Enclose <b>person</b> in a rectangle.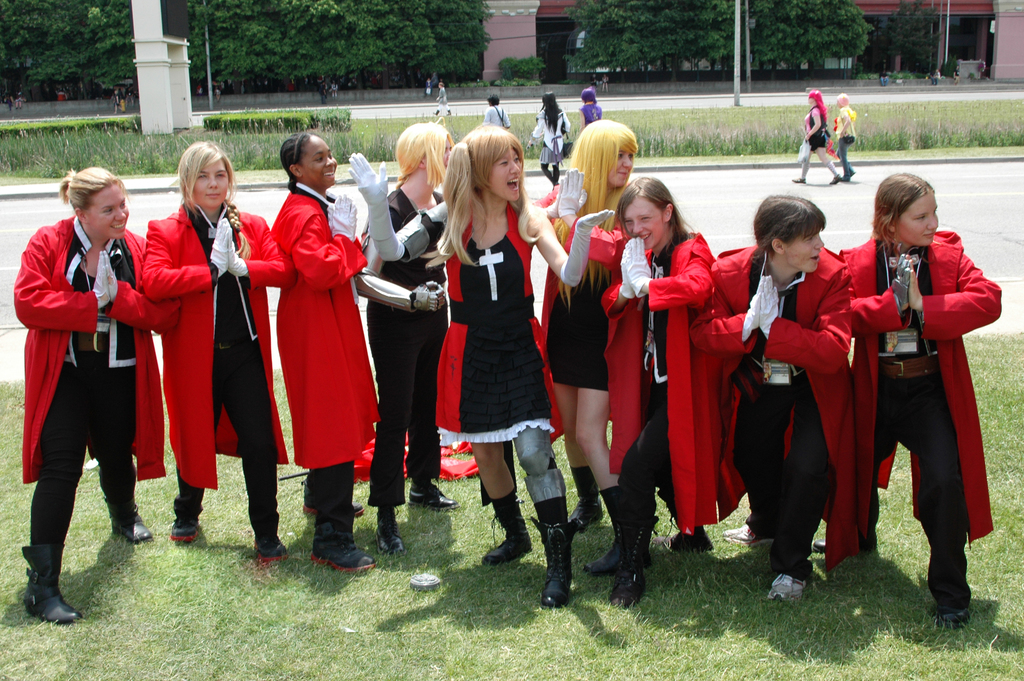
region(836, 92, 858, 181).
